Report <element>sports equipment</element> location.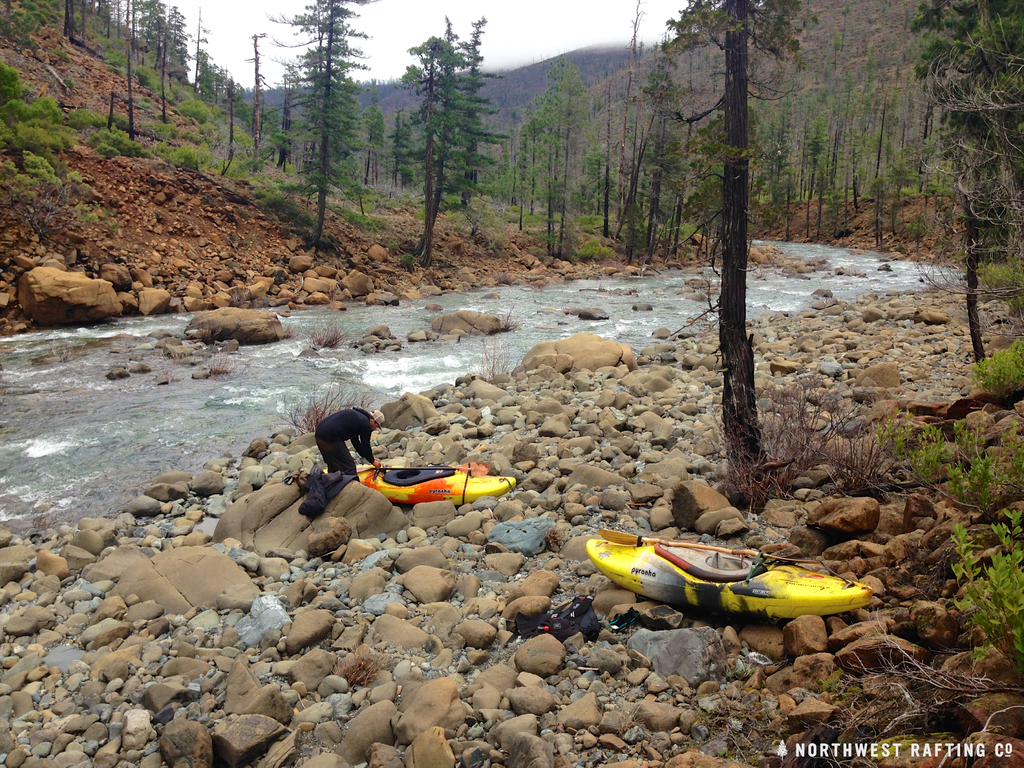
Report: l=602, t=527, r=817, b=566.
